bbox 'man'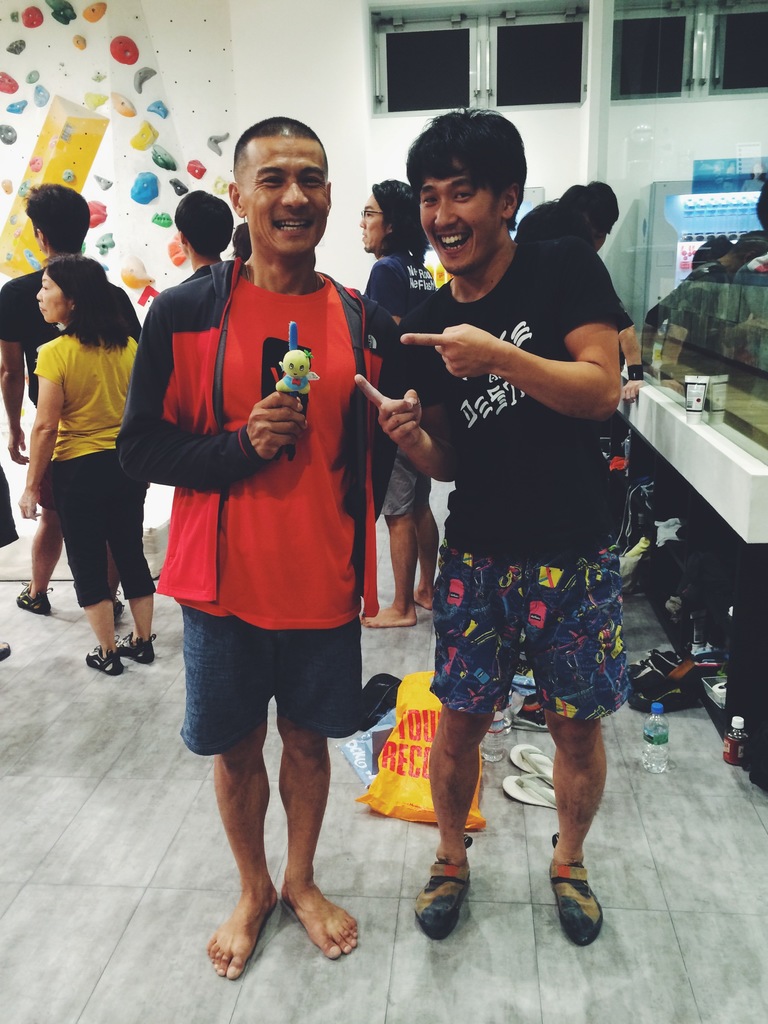
512,184,625,242
